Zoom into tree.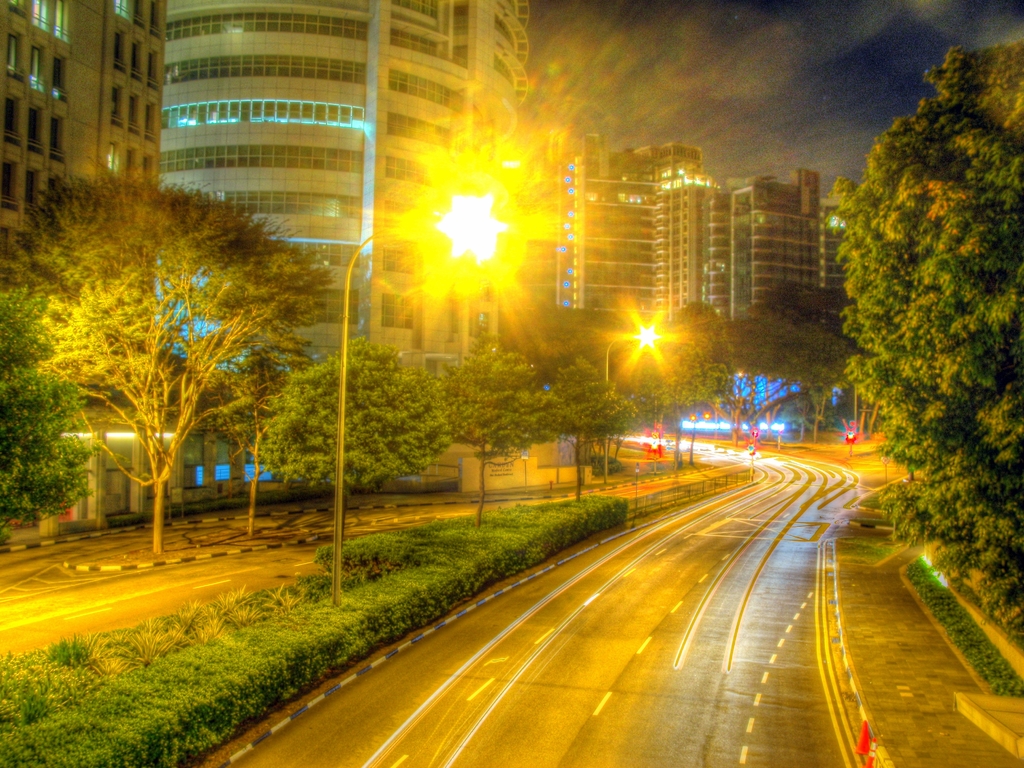
Zoom target: 820, 18, 1011, 583.
